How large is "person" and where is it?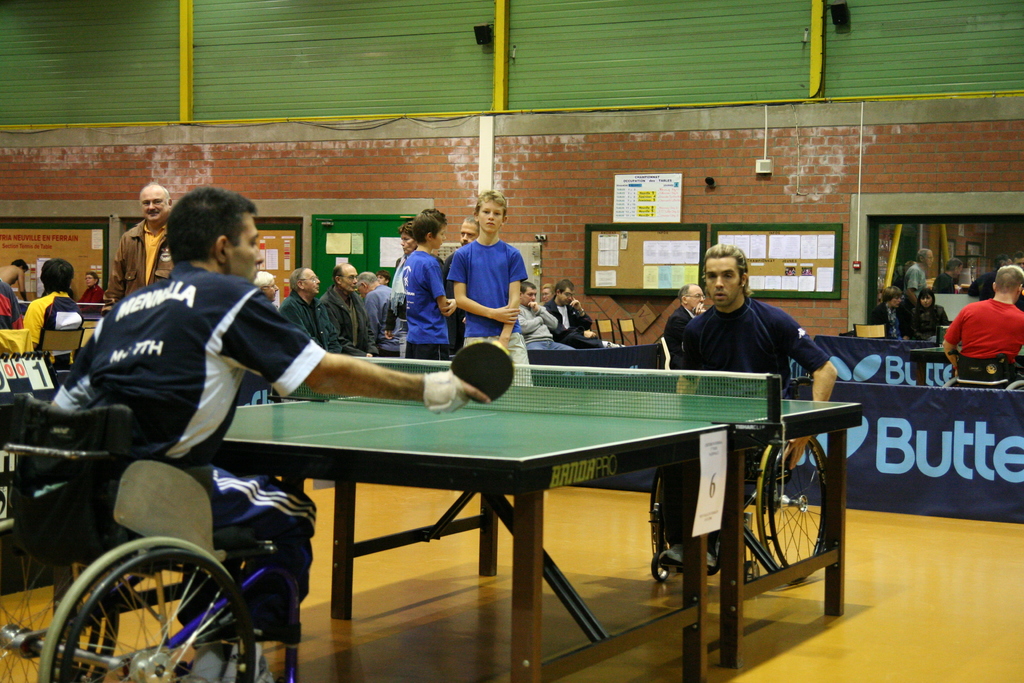
Bounding box: box=[99, 181, 174, 312].
